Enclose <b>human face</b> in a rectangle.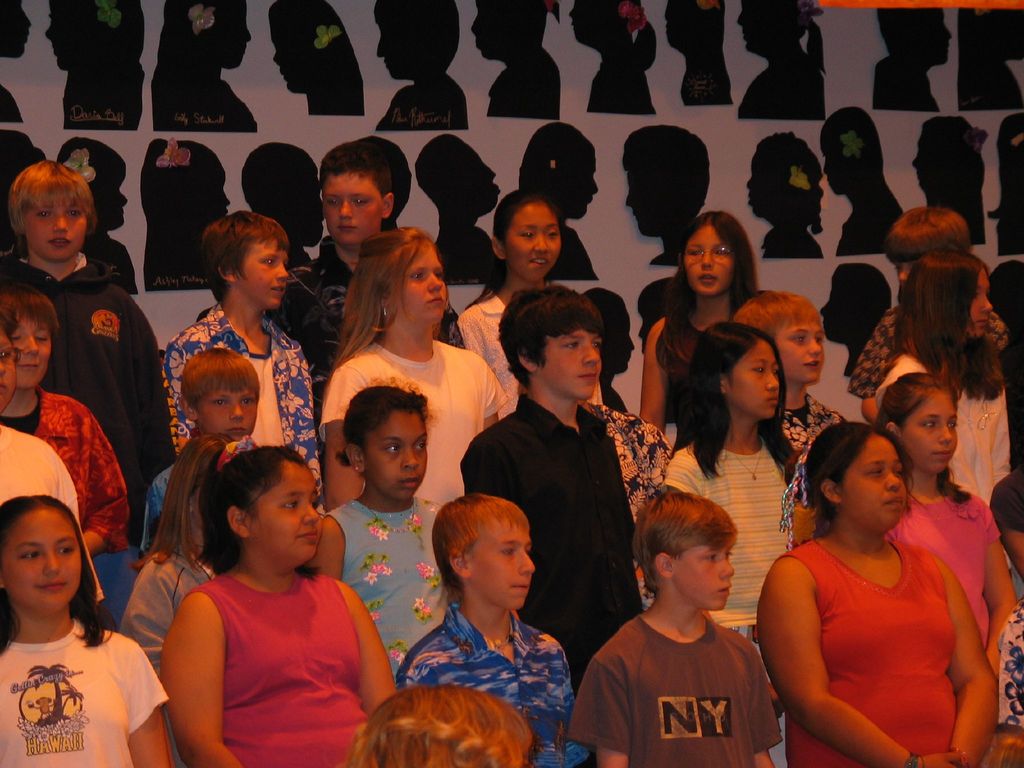
Rect(396, 244, 444, 321).
